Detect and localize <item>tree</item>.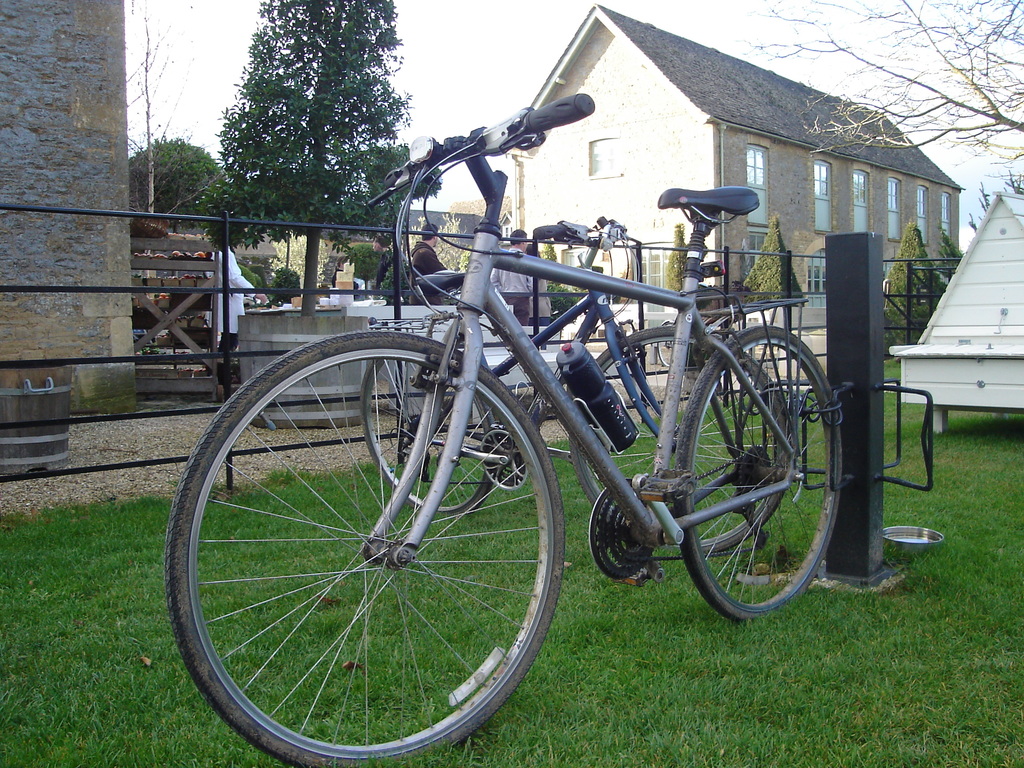
Localized at (left=128, top=0, right=196, bottom=218).
